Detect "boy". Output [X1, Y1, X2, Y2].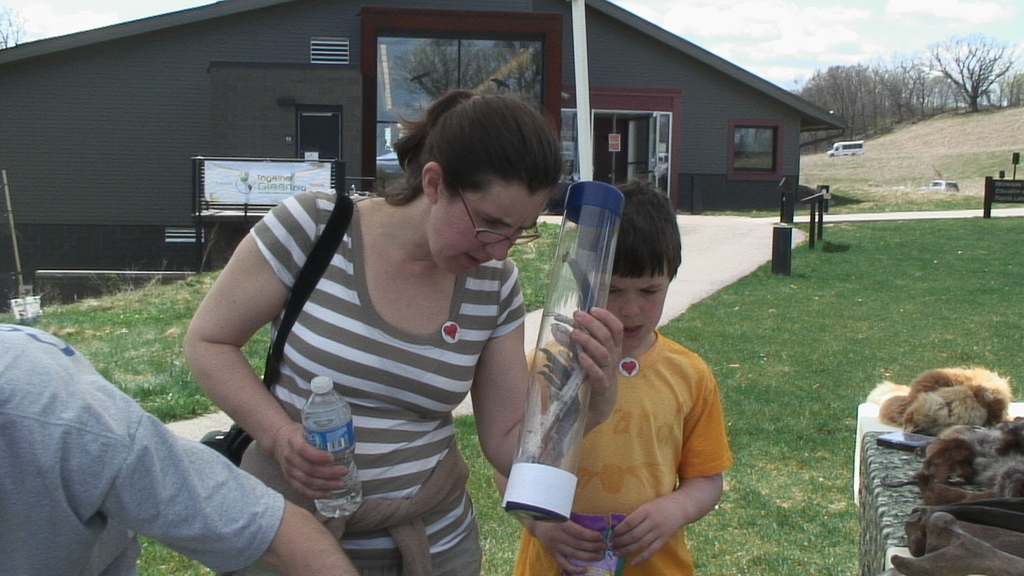
[489, 181, 732, 575].
